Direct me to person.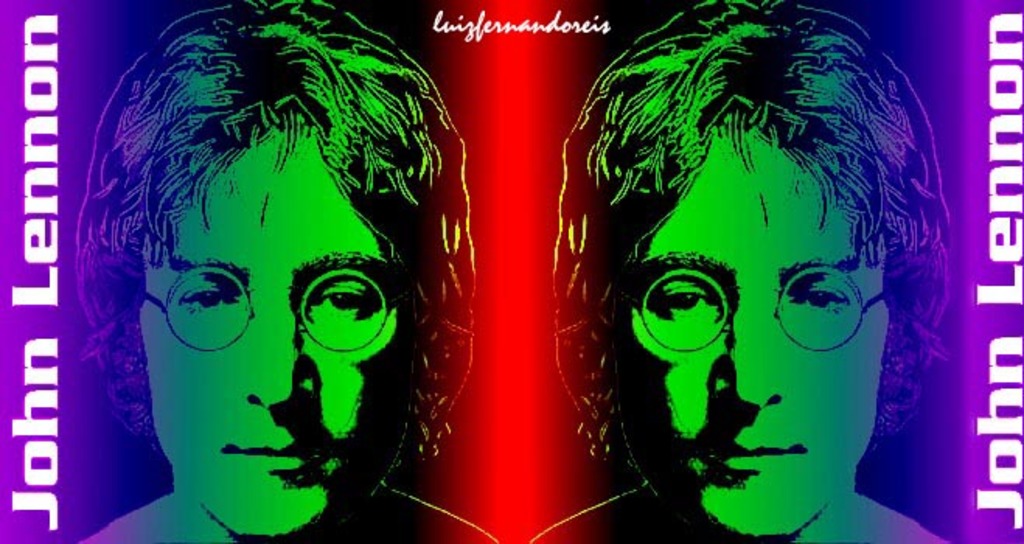
Direction: [left=535, top=0, right=957, bottom=542].
